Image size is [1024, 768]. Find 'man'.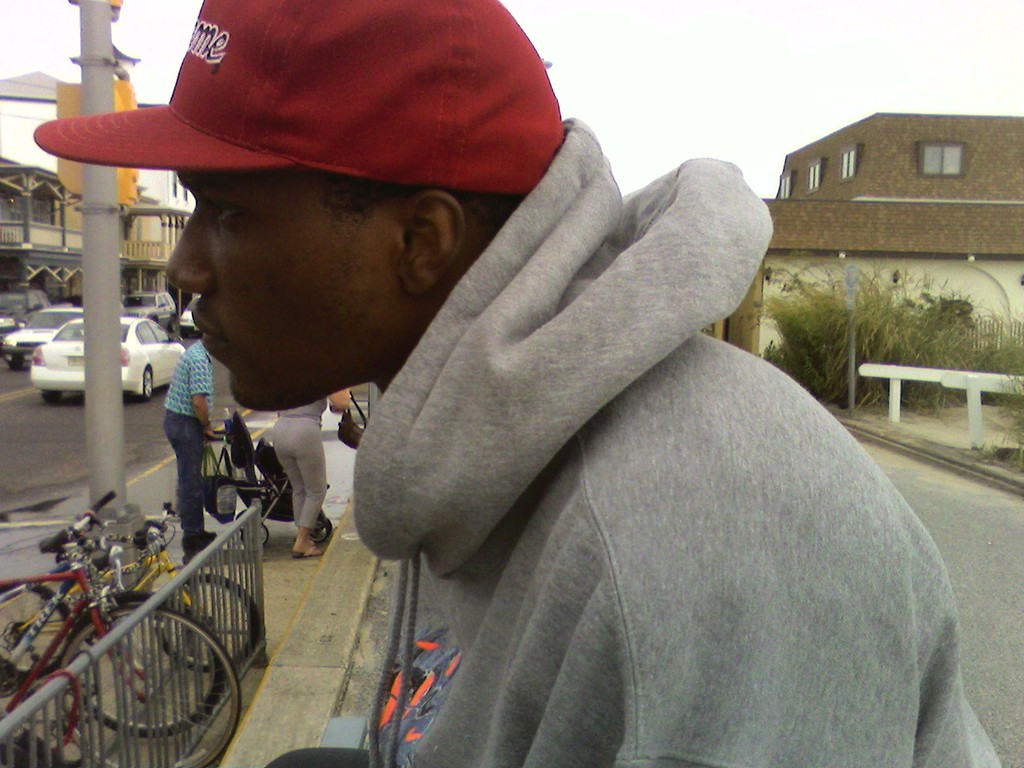
box=[11, 0, 1010, 767].
